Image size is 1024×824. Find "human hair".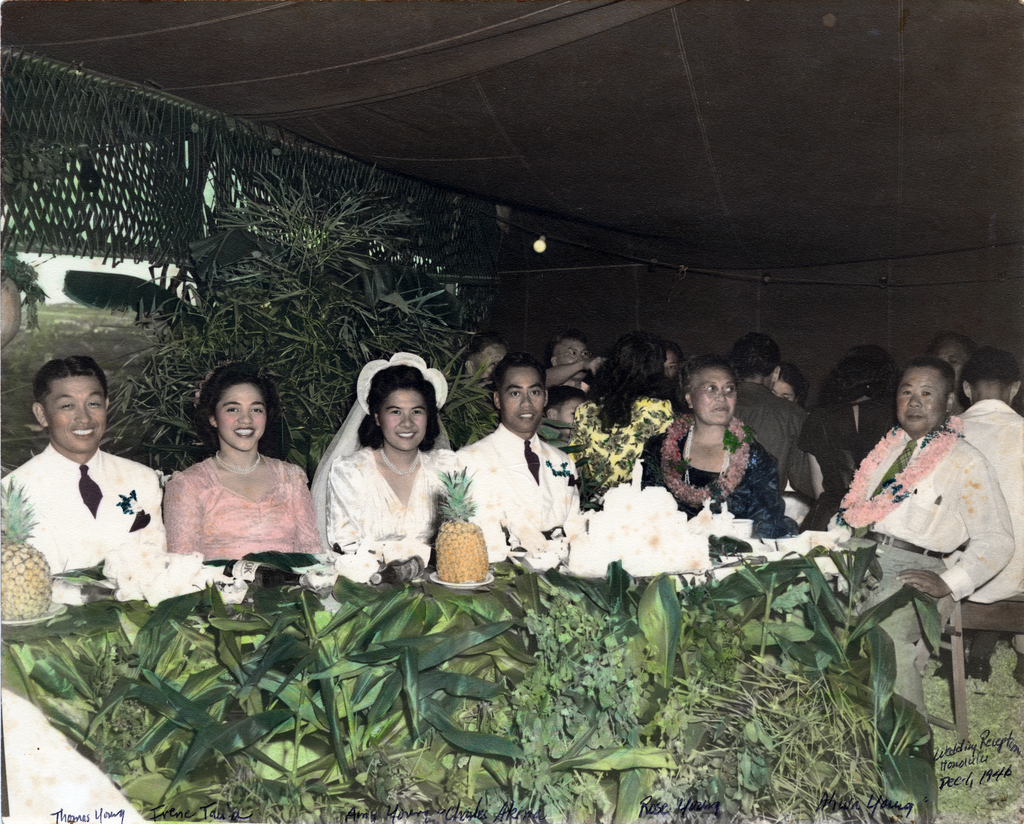
<box>492,350,548,394</box>.
